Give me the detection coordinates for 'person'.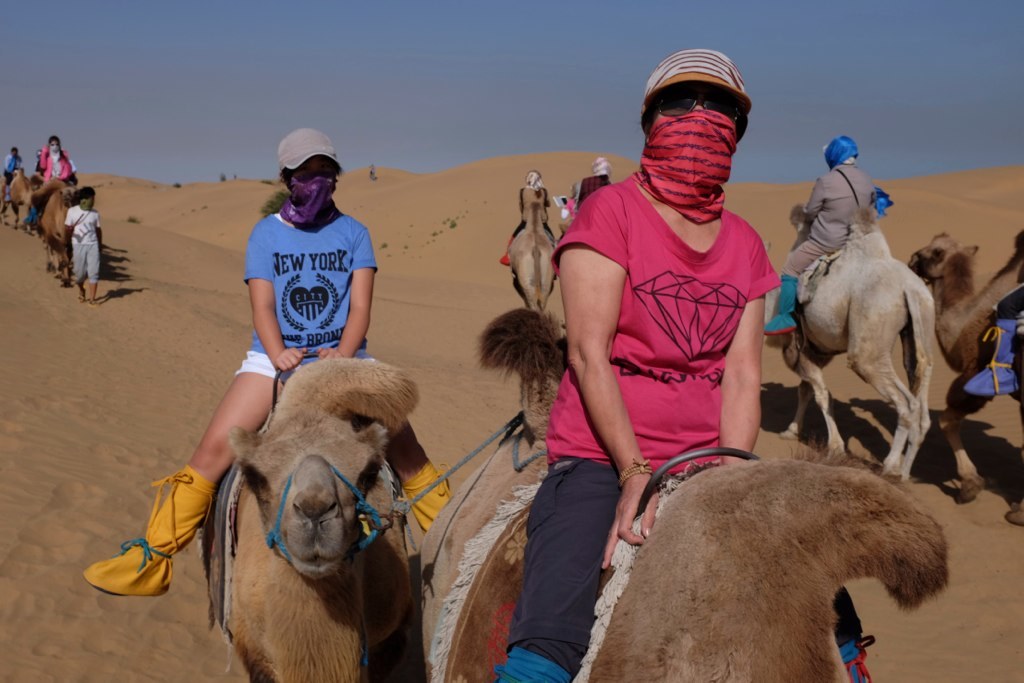
locate(554, 157, 615, 228).
